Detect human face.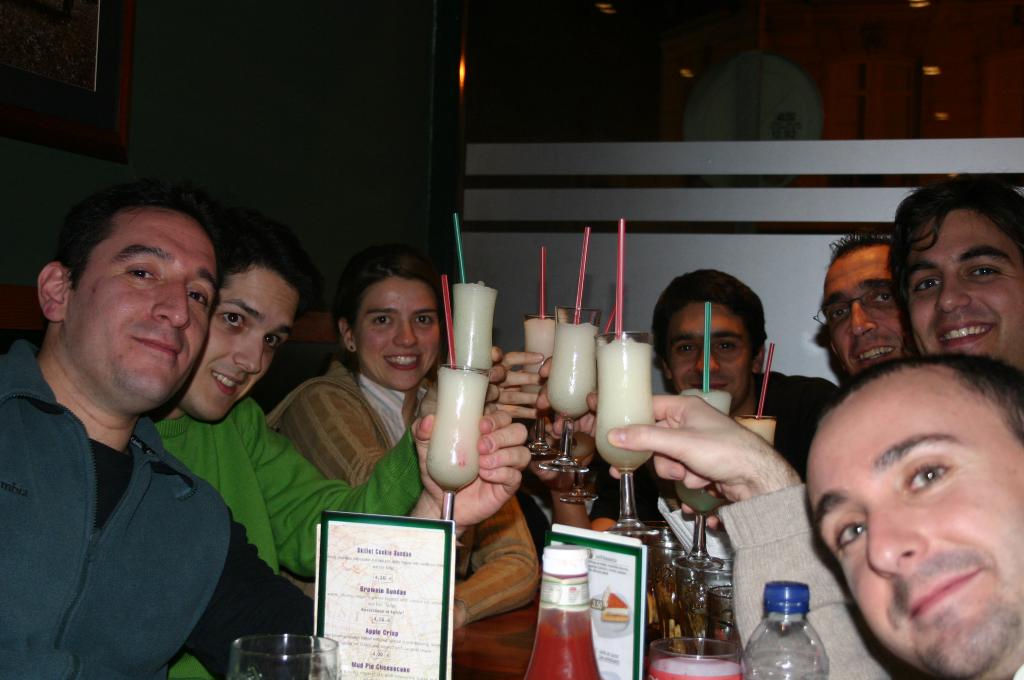
Detected at <box>909,213,1022,355</box>.
